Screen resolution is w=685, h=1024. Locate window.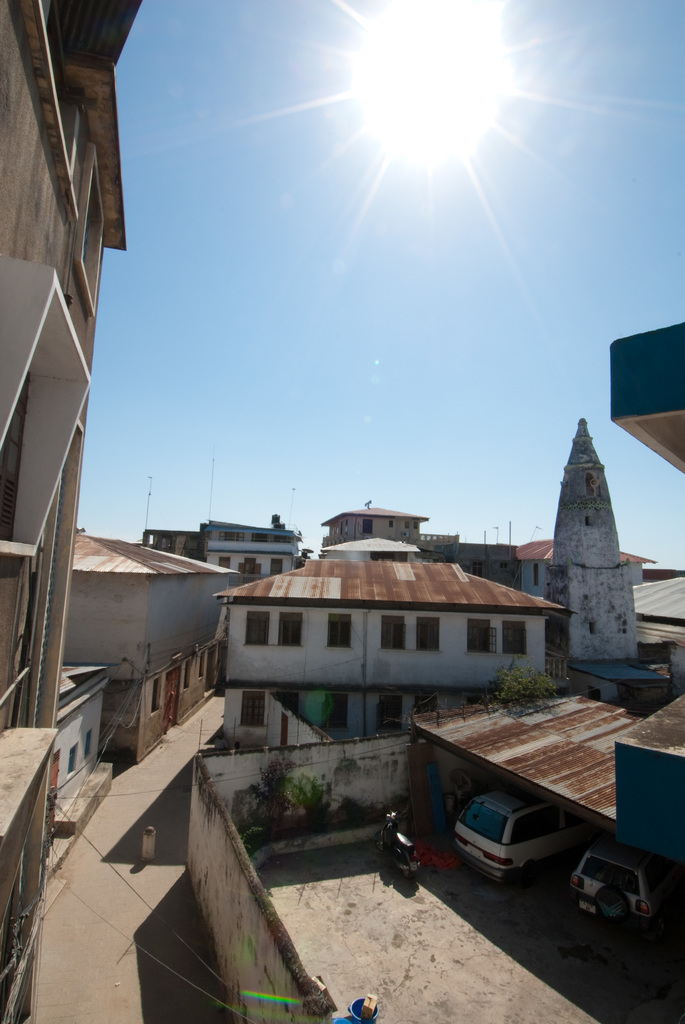
locate(379, 614, 403, 655).
